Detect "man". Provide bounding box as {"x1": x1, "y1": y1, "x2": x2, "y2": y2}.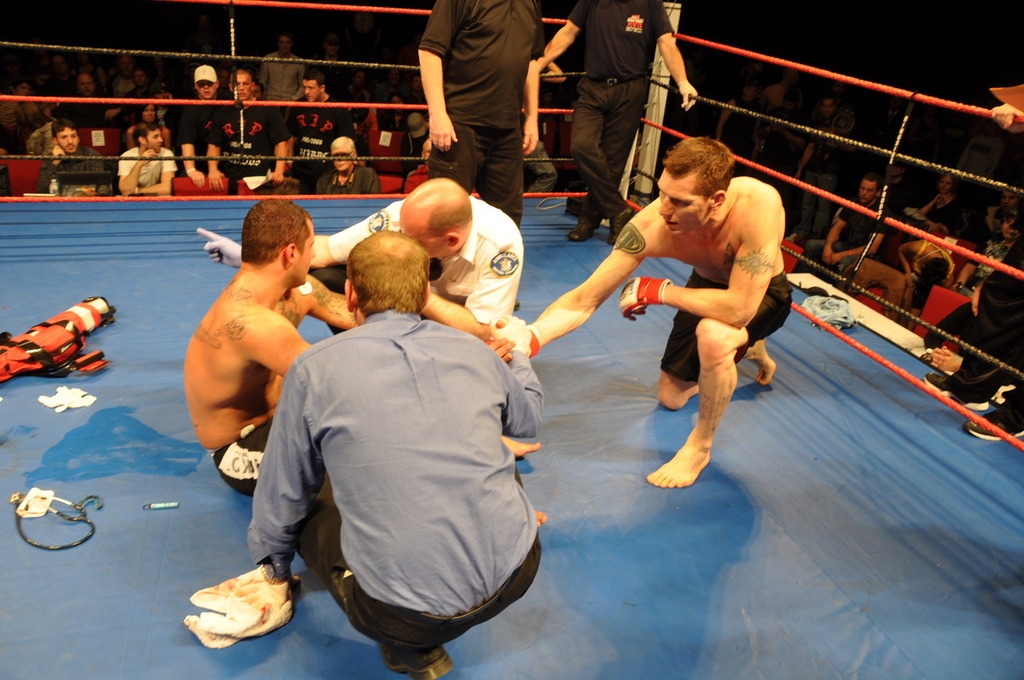
{"x1": 178, "y1": 194, "x2": 543, "y2": 493}.
